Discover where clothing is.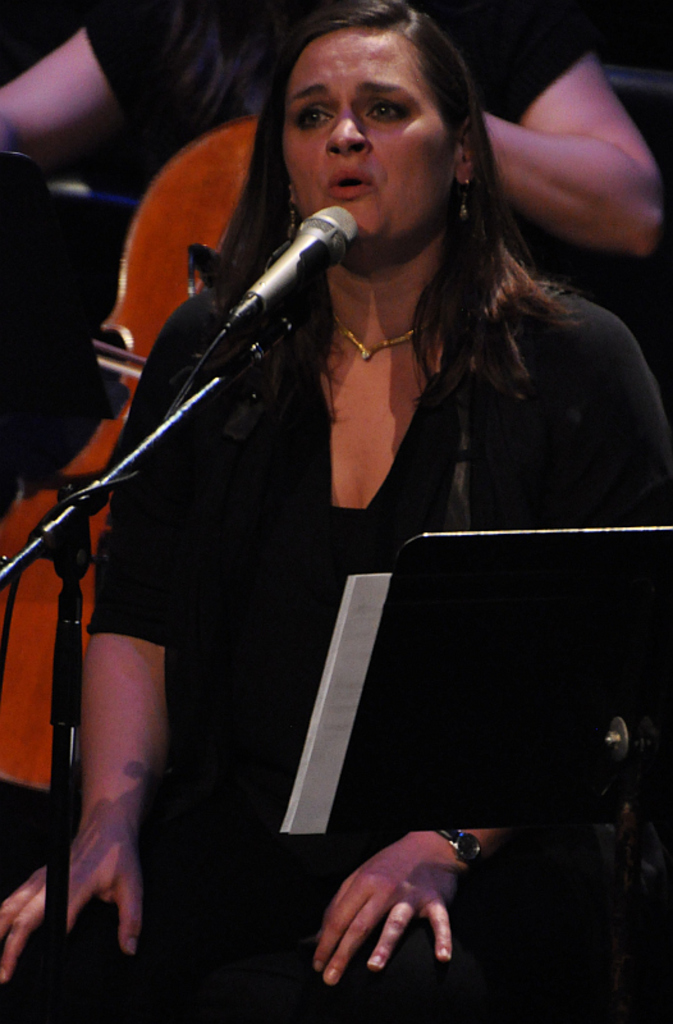
Discovered at <box>0,221,672,1023</box>.
